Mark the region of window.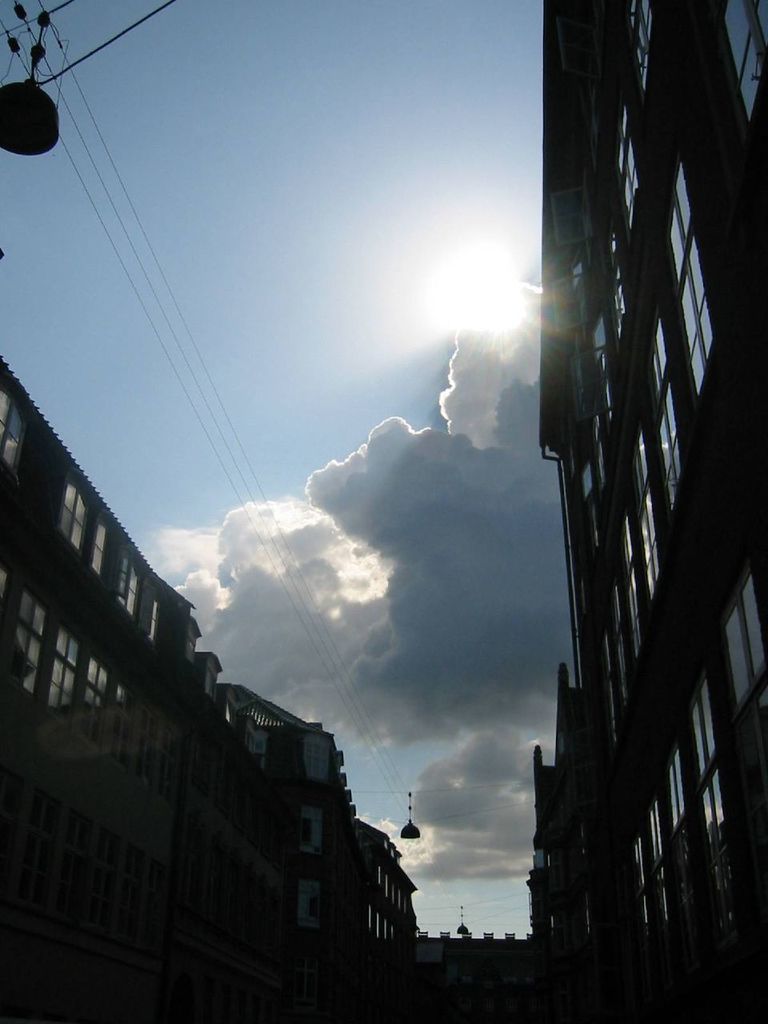
Region: <region>52, 461, 93, 562</region>.
